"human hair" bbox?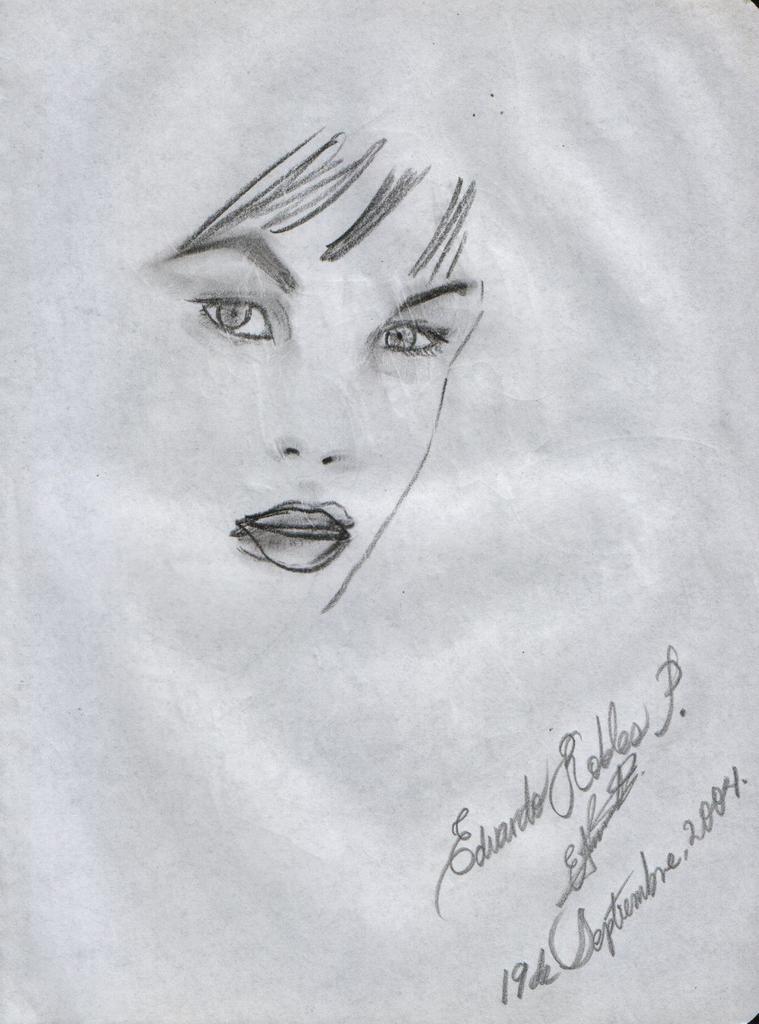
Rect(175, 113, 477, 283)
